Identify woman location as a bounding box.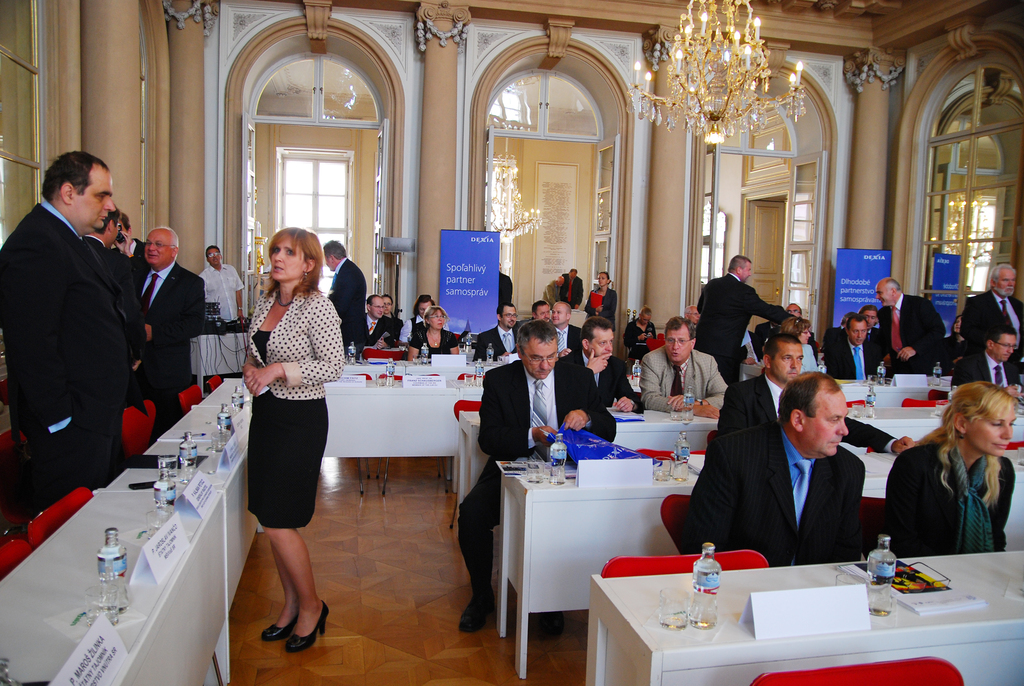
locate(936, 316, 960, 370).
